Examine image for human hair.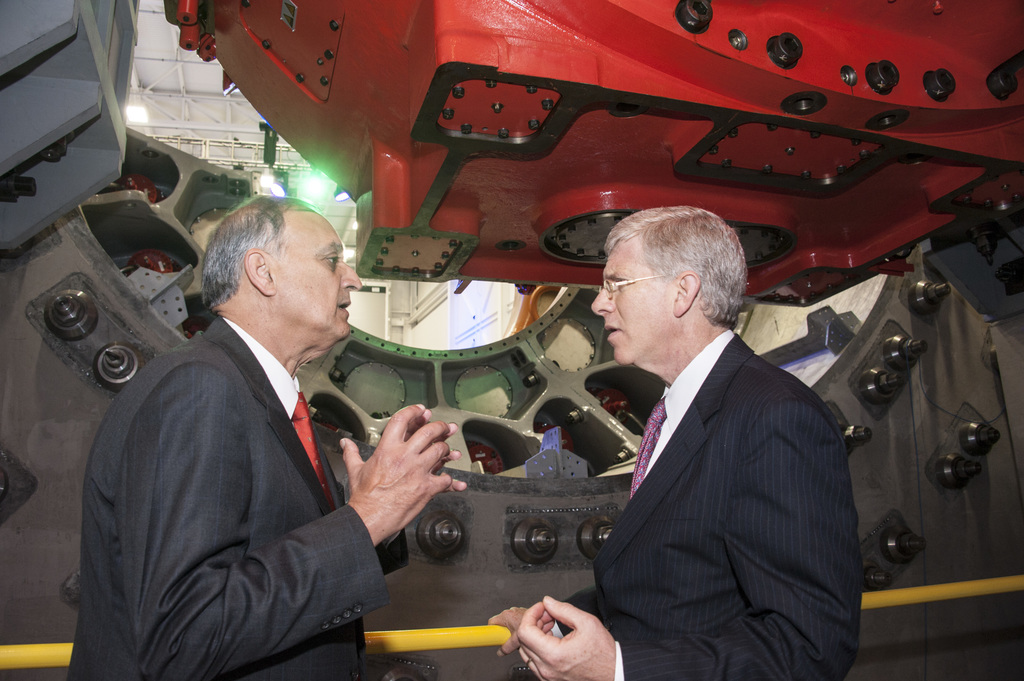
Examination result: Rect(602, 198, 750, 330).
